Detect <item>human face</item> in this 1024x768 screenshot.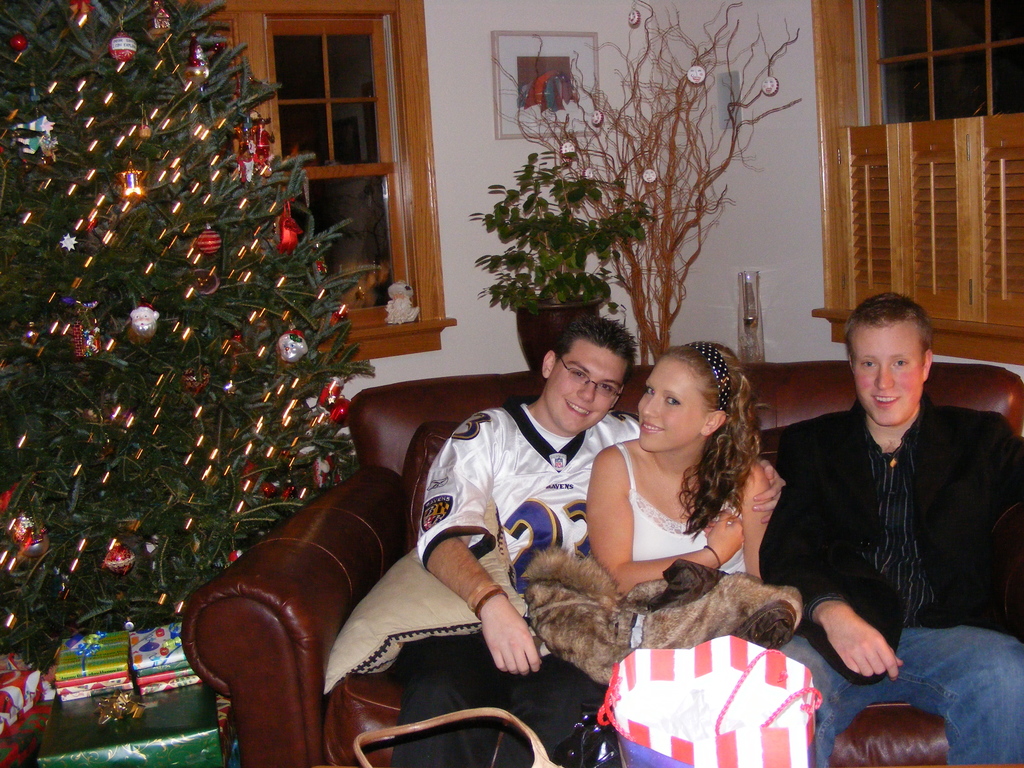
Detection: (x1=634, y1=359, x2=707, y2=449).
